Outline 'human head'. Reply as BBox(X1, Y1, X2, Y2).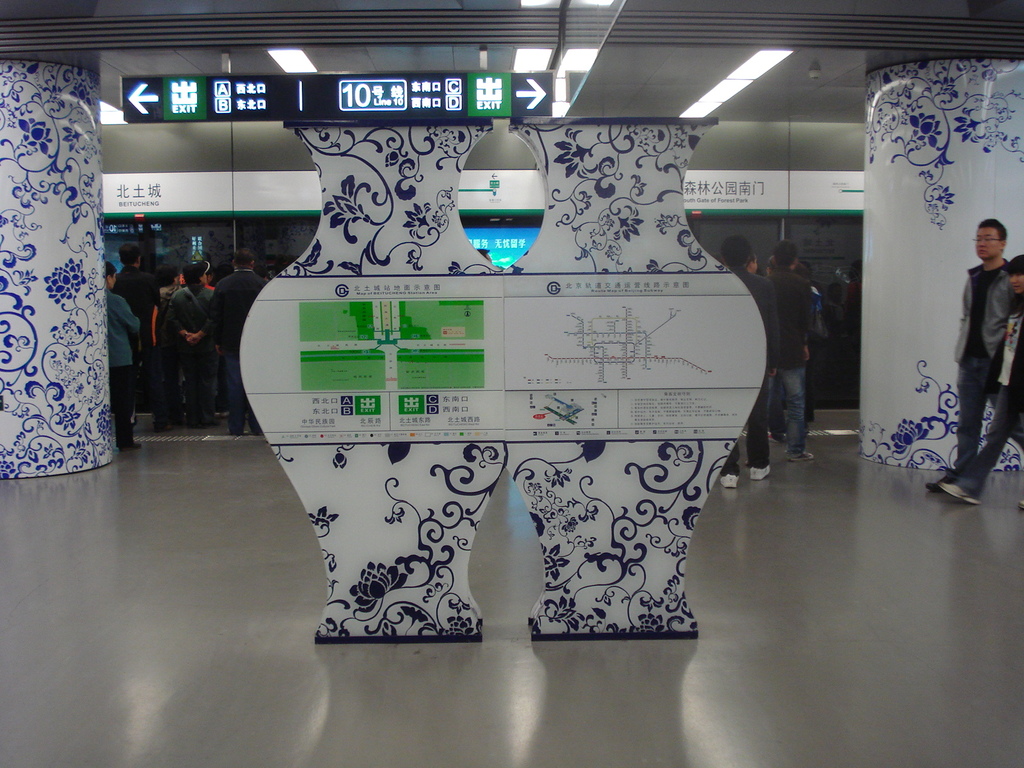
BBox(159, 264, 178, 285).
